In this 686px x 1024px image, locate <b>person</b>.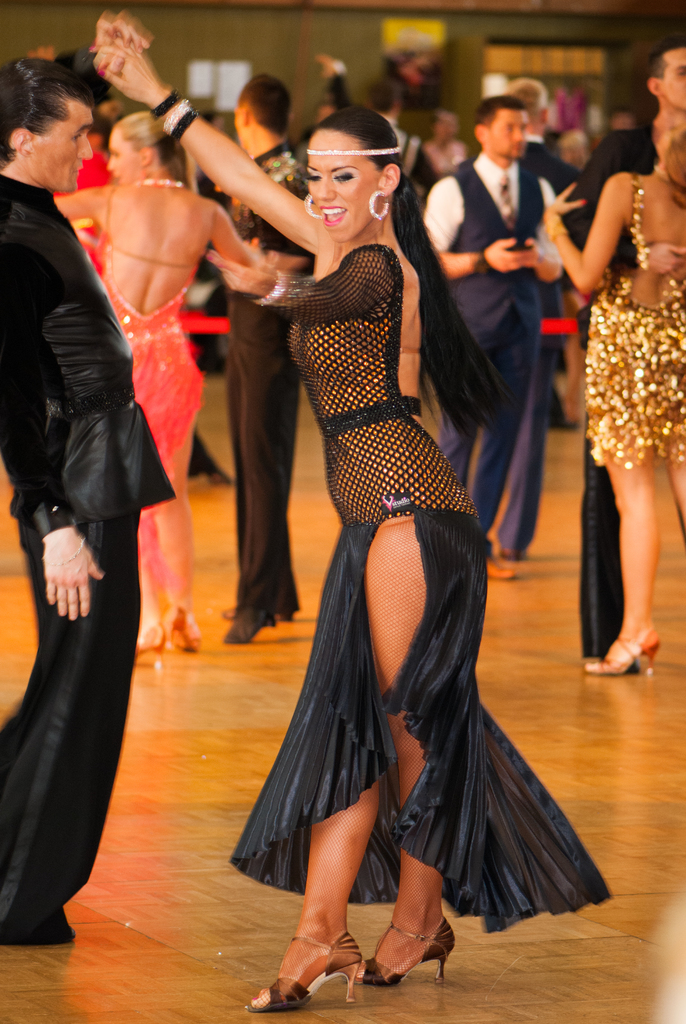
Bounding box: 415, 102, 468, 166.
